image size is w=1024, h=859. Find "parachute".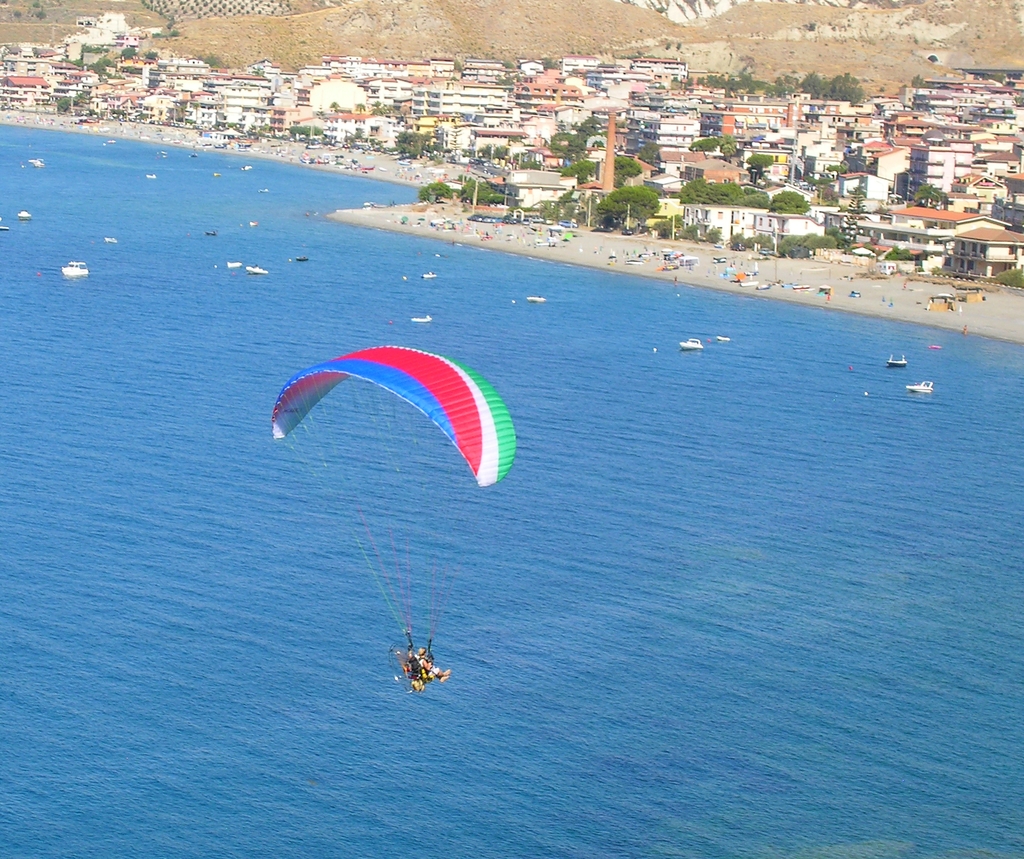
bbox(266, 336, 517, 649).
